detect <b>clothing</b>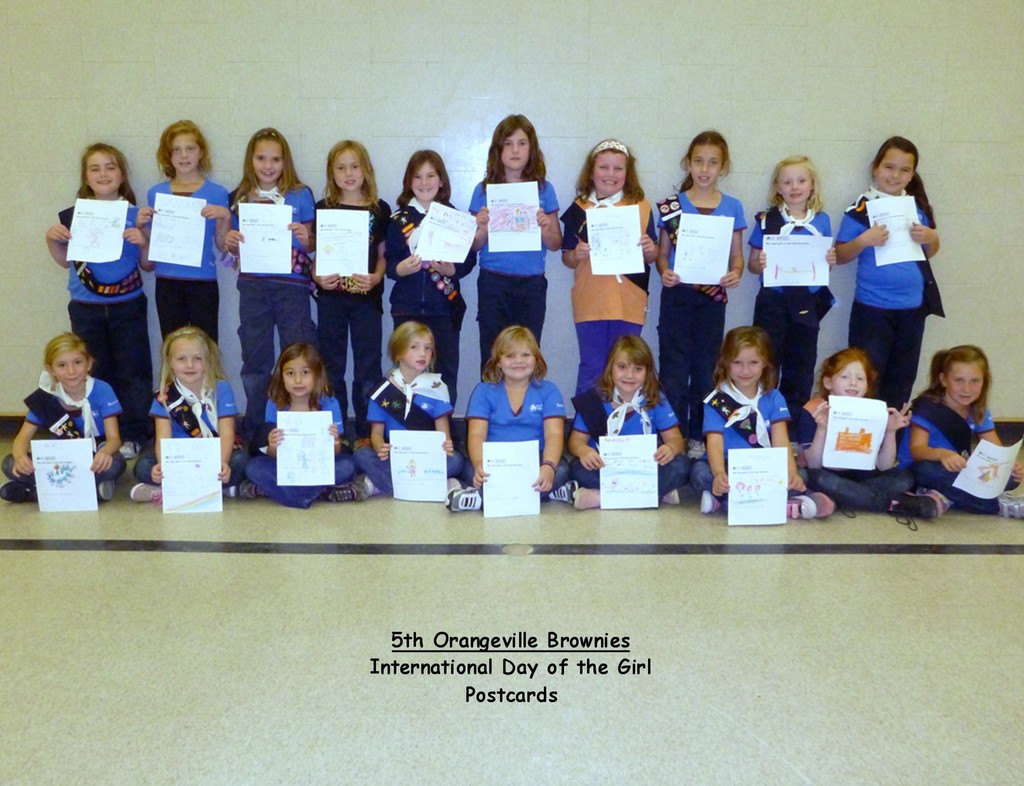
<bbox>355, 369, 464, 493</bbox>
